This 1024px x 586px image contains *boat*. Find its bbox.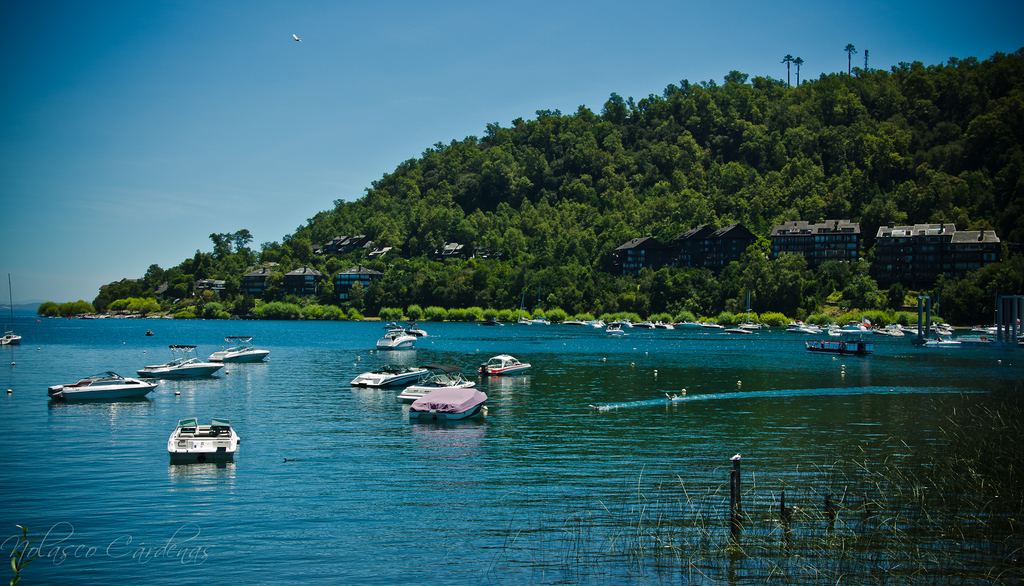
349 362 430 392.
